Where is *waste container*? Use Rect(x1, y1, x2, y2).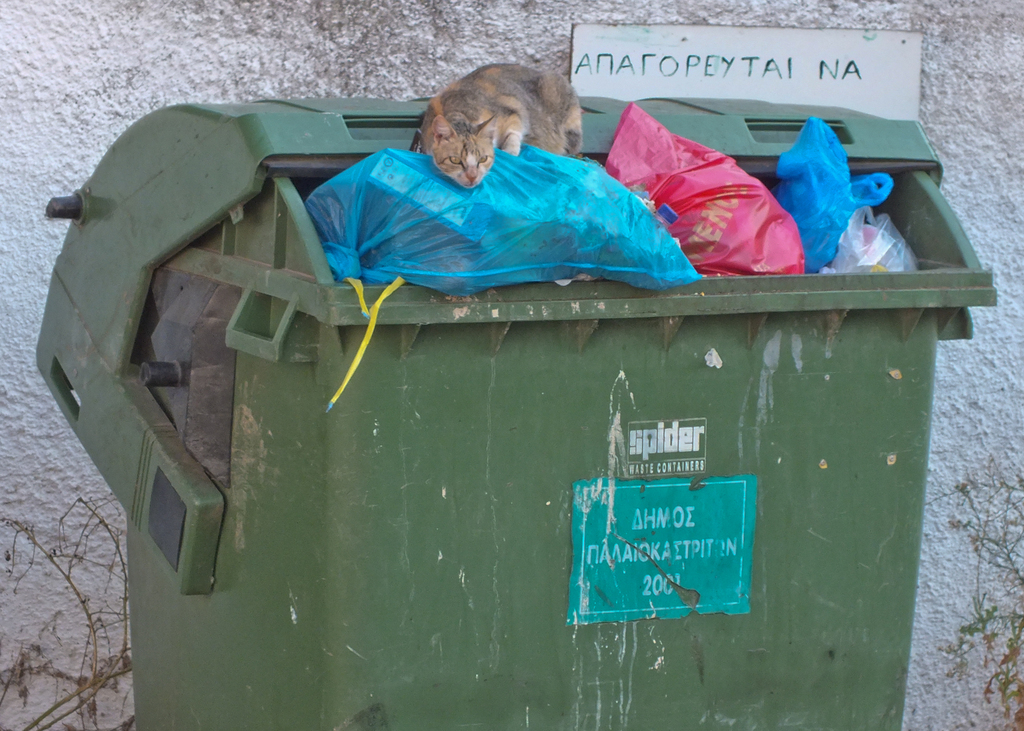
Rect(37, 94, 1000, 730).
